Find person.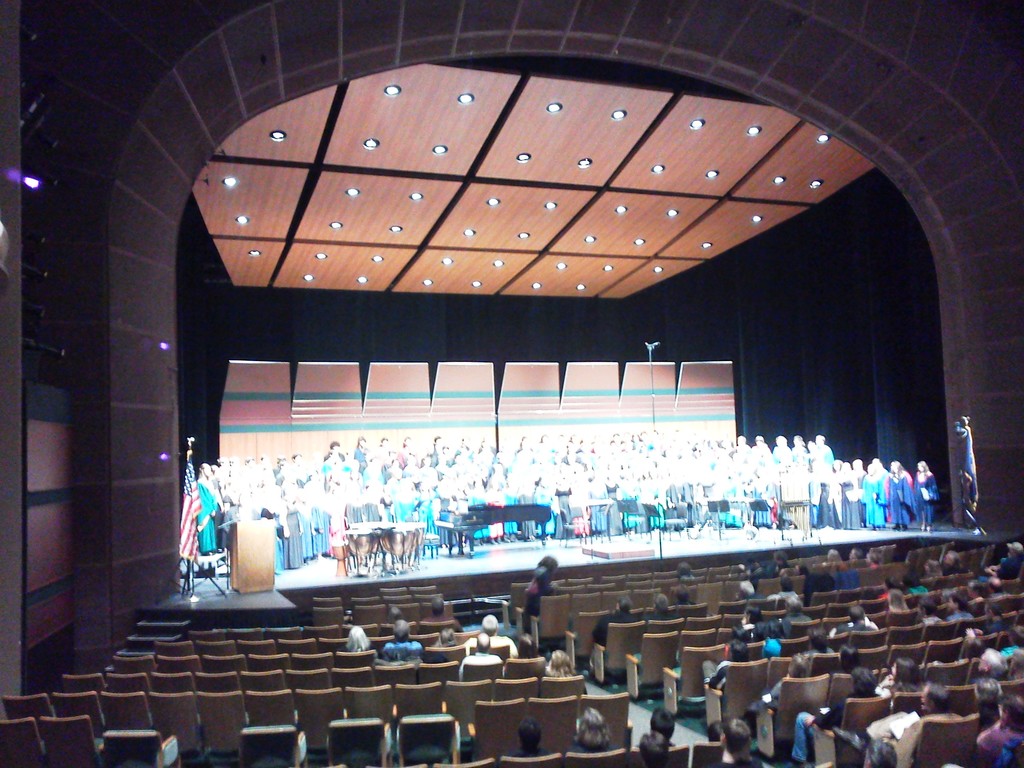
region(587, 593, 634, 646).
